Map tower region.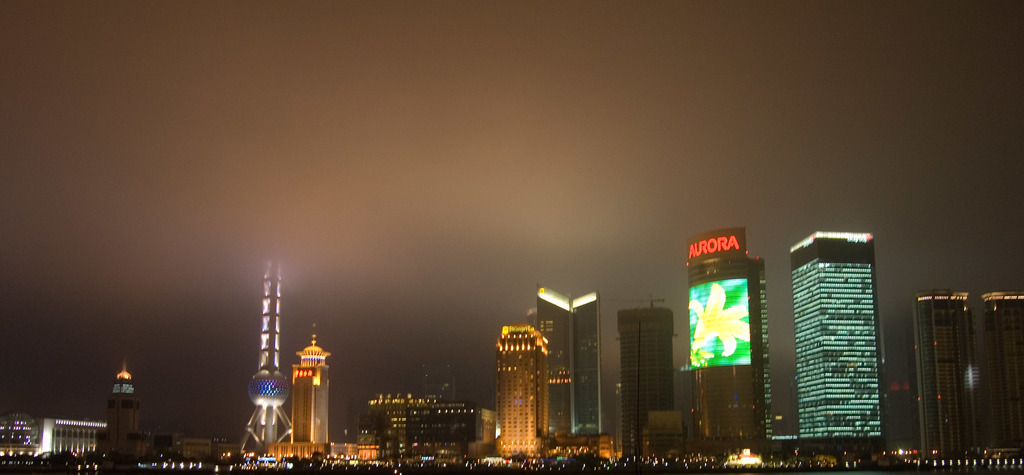
Mapped to rect(618, 307, 676, 471).
